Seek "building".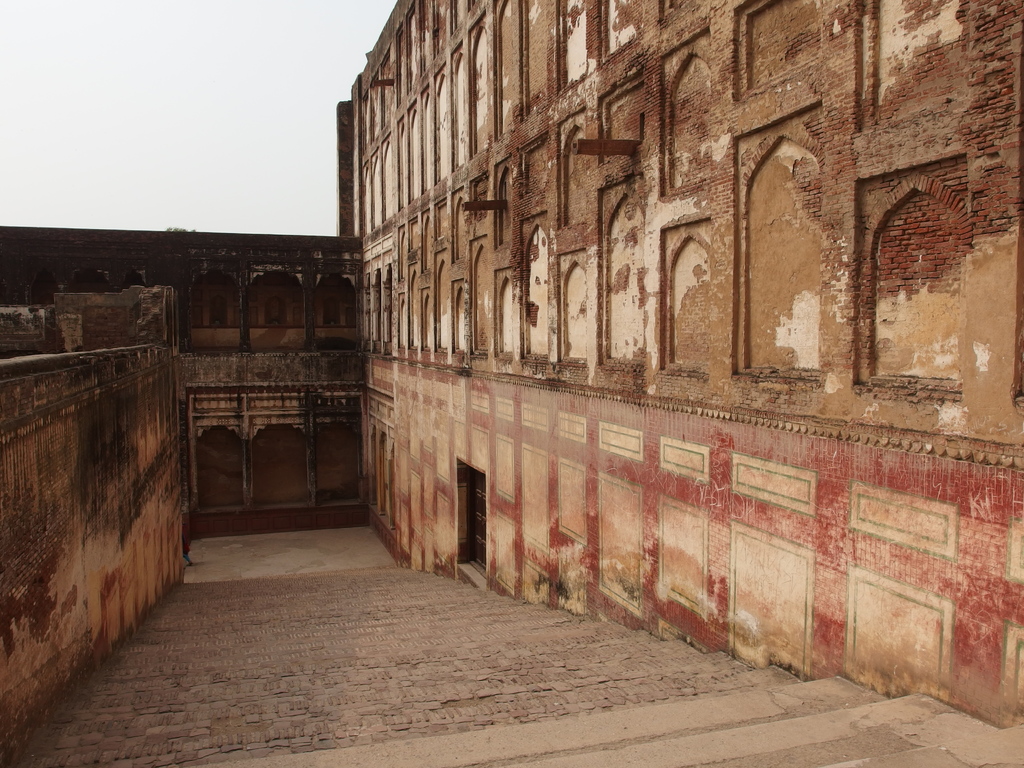
x1=0 y1=0 x2=1023 y2=729.
